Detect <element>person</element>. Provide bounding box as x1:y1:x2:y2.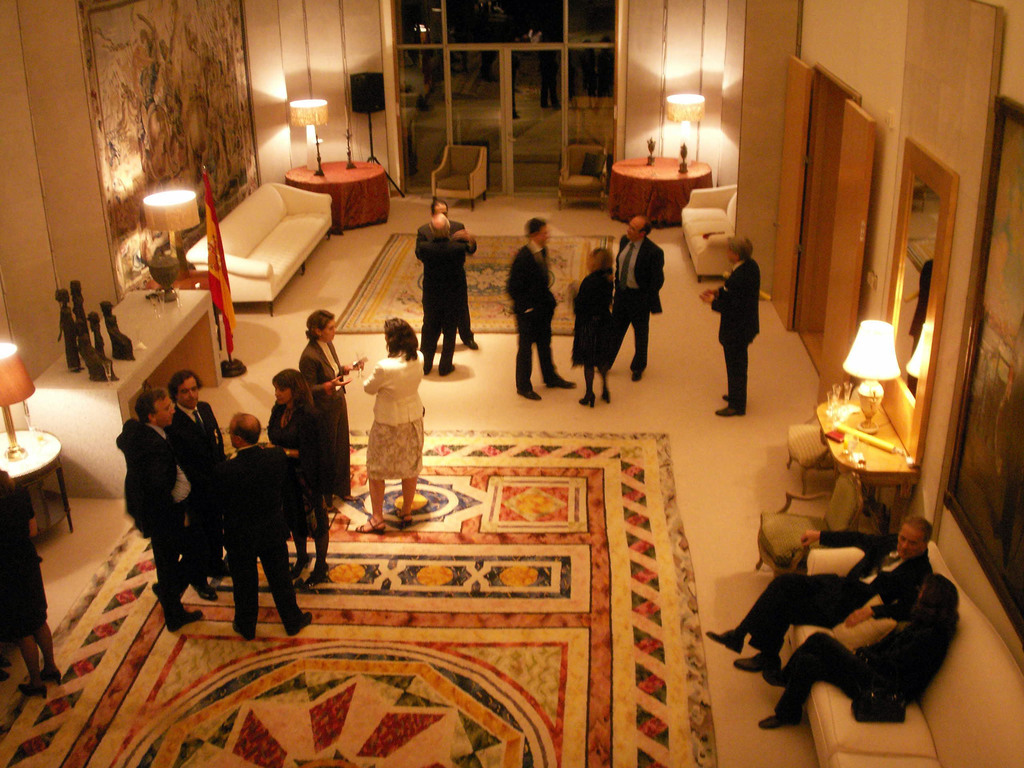
419:200:477:348.
